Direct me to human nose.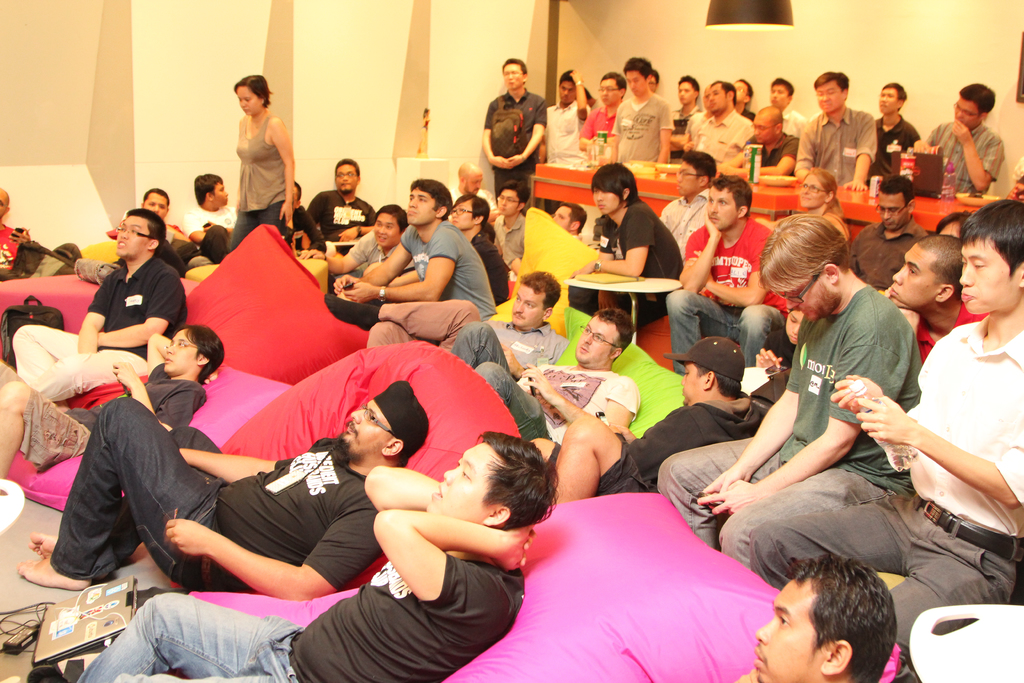
Direction: (166,343,174,352).
